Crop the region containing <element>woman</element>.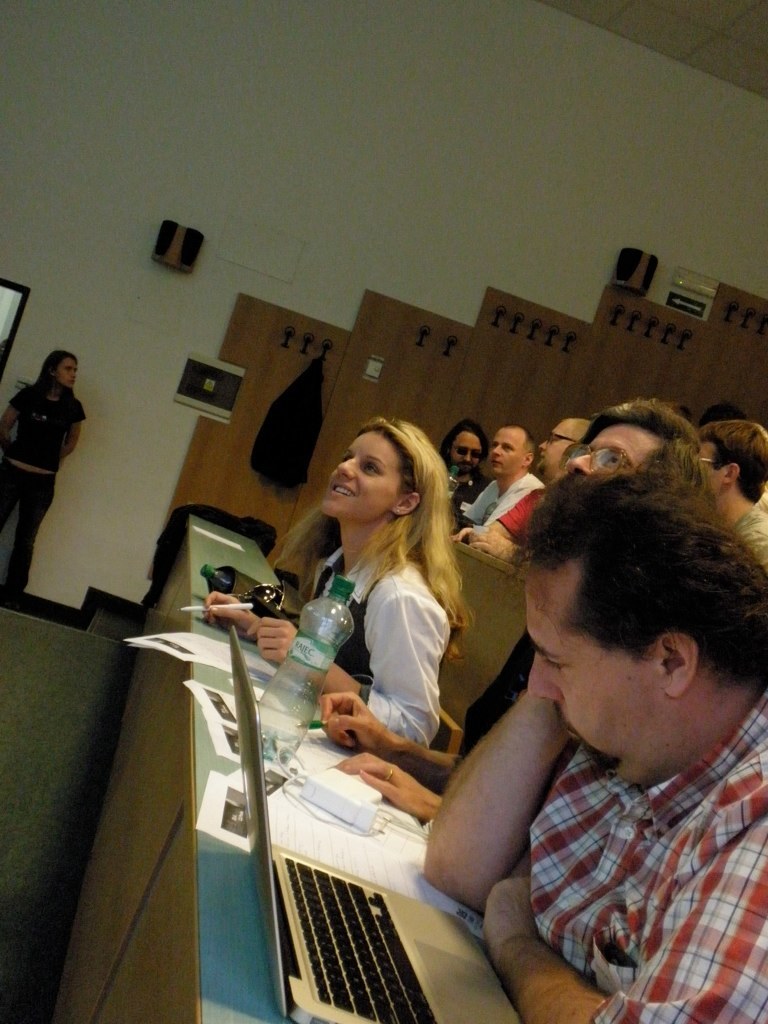
Crop region: 0, 350, 85, 609.
